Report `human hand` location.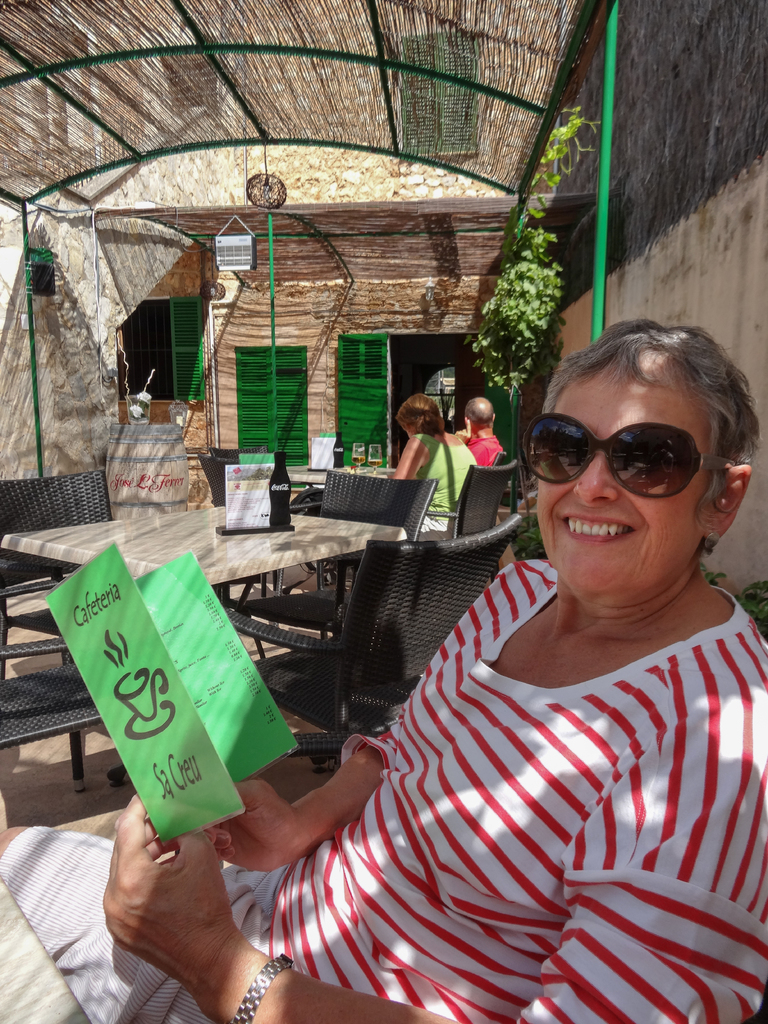
Report: 196:769:306:874.
